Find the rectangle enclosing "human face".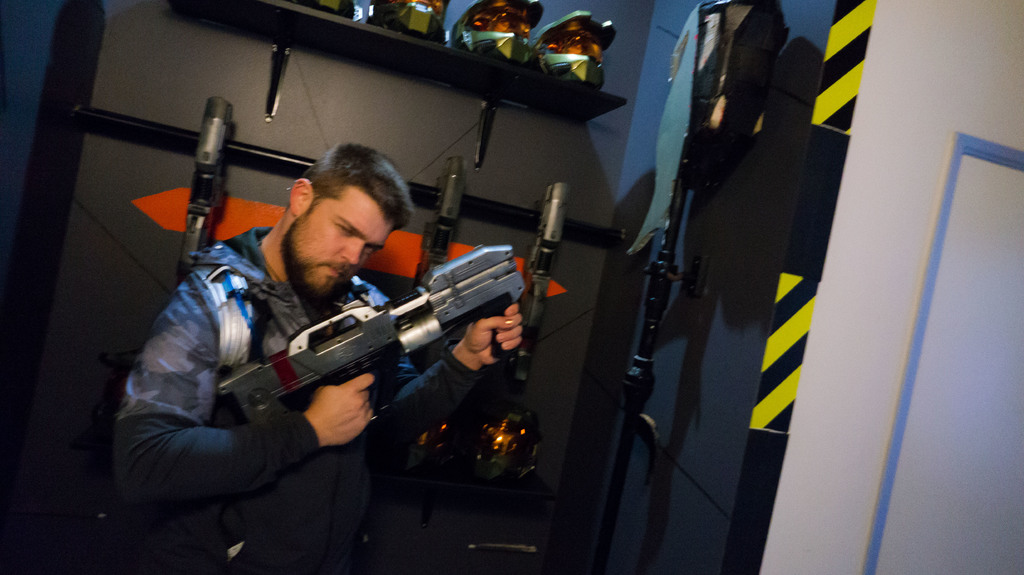
<box>295,184,390,295</box>.
